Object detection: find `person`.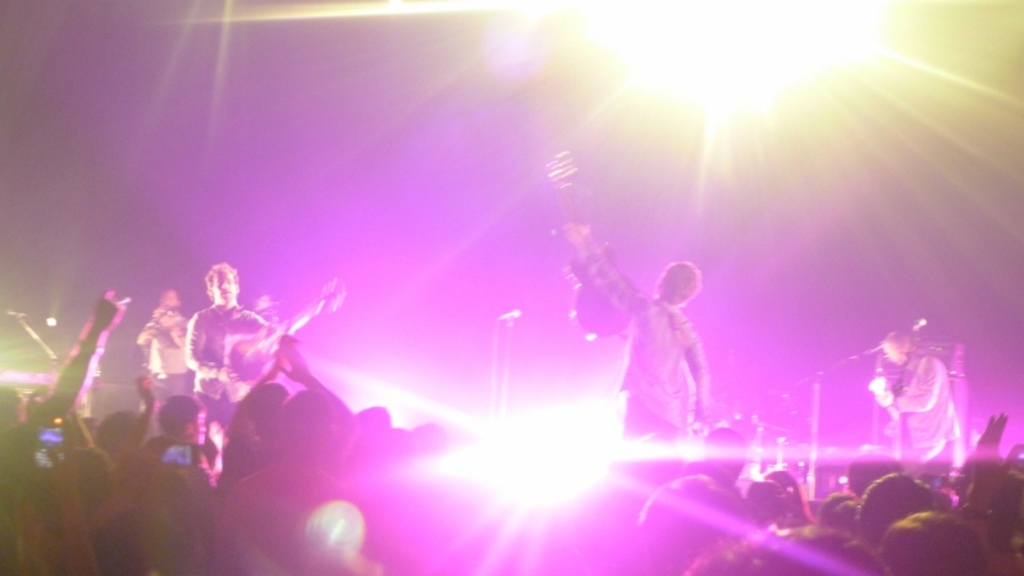
[left=556, top=215, right=714, bottom=444].
